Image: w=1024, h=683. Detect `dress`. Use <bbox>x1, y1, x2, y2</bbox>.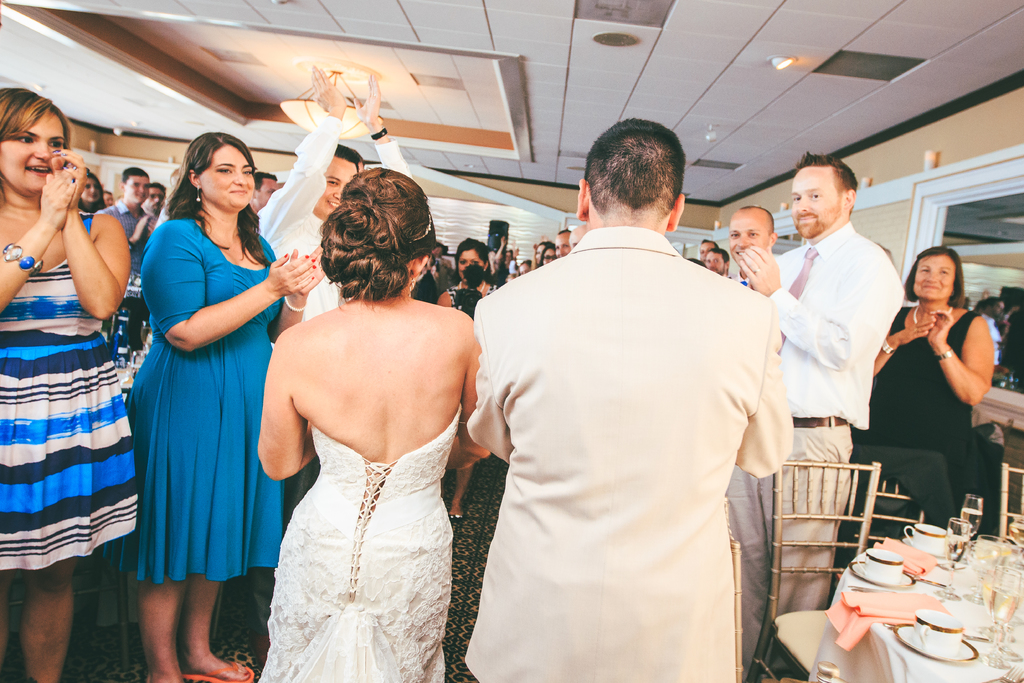
<bbox>246, 404, 458, 682</bbox>.
